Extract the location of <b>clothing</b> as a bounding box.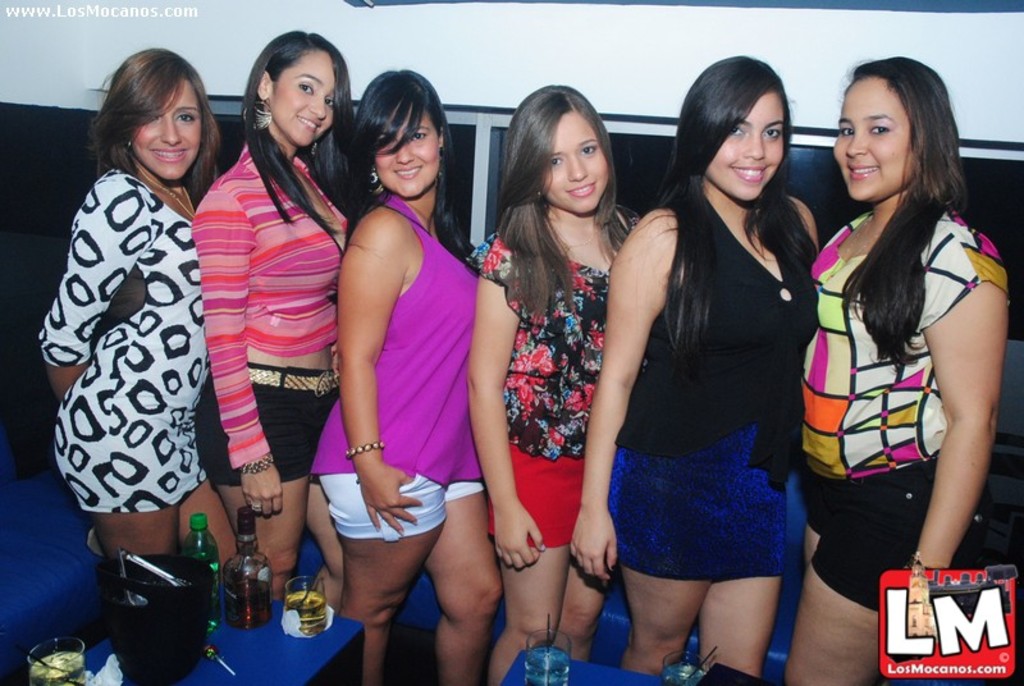
{"left": 40, "top": 114, "right": 210, "bottom": 562}.
